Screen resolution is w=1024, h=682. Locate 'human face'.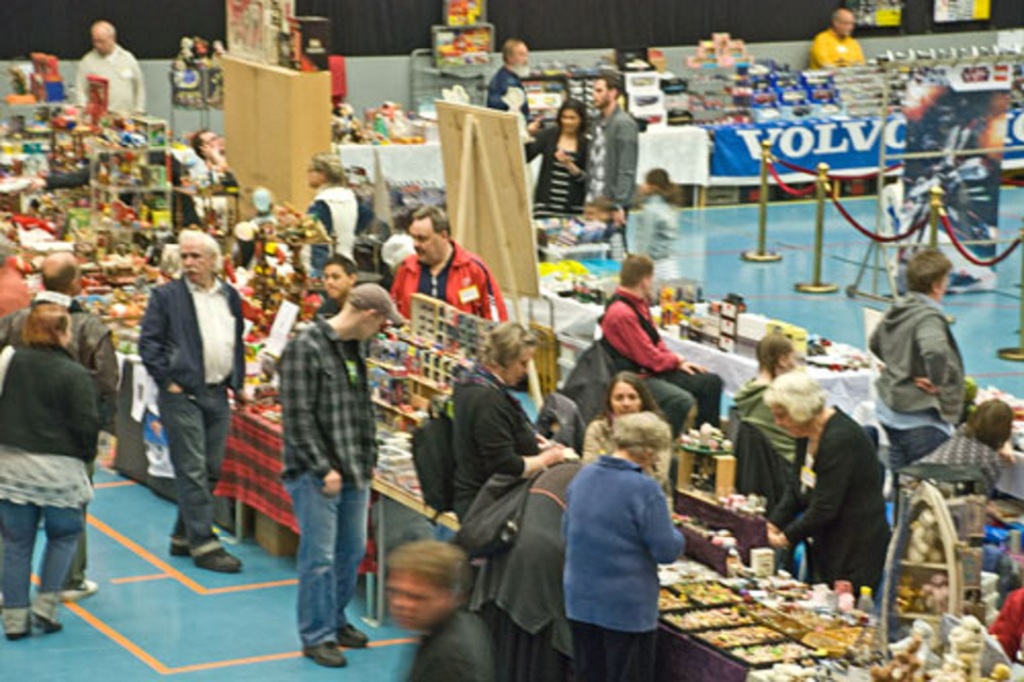
[513,344,533,386].
